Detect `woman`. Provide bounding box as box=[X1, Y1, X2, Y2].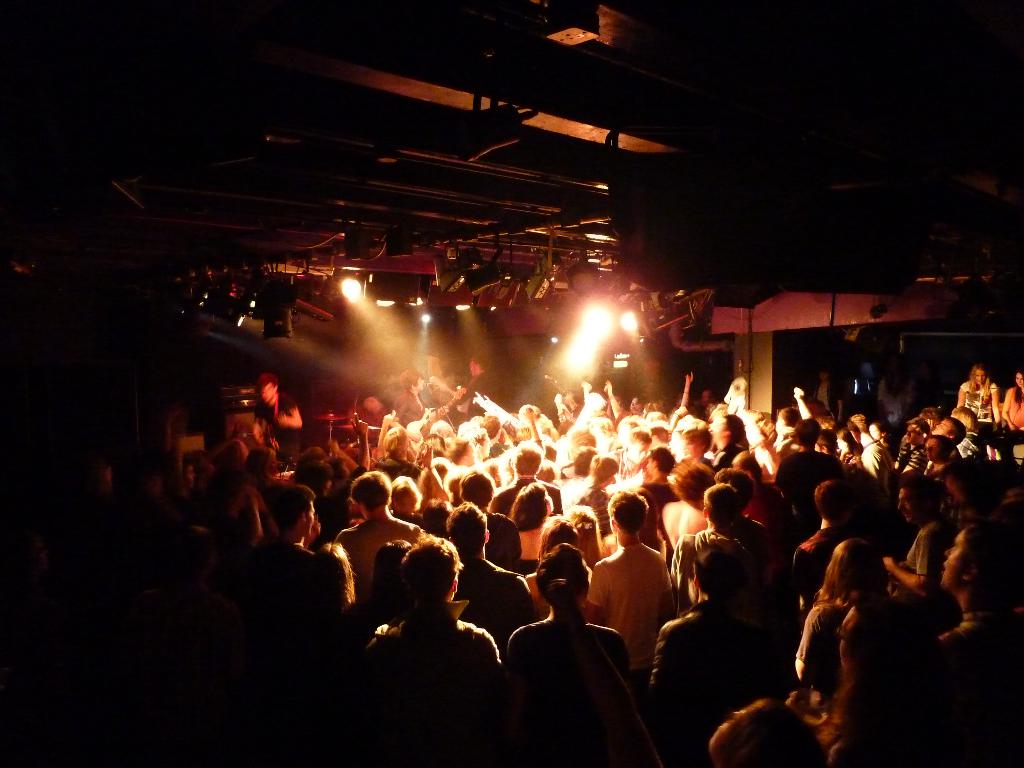
box=[1000, 367, 1023, 435].
